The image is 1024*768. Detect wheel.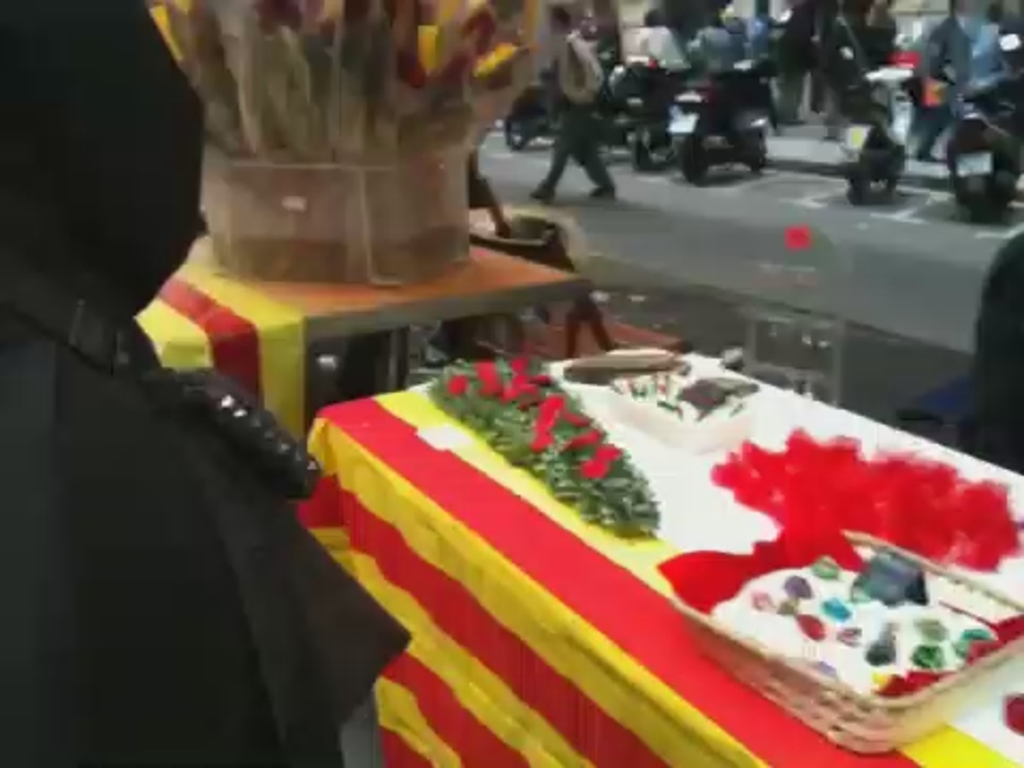
Detection: 678 132 710 183.
